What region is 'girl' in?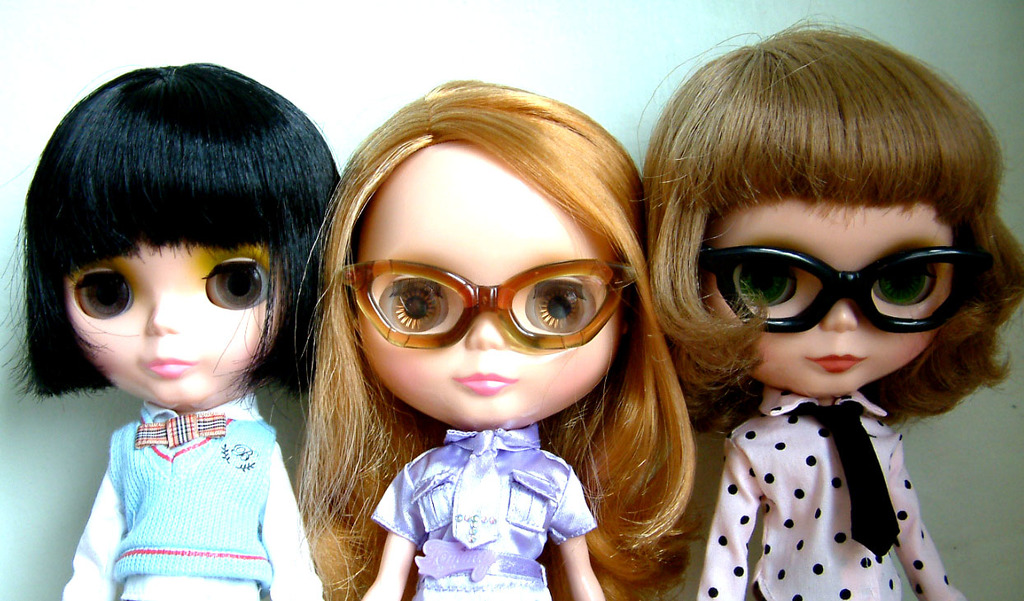
bbox=(291, 81, 705, 600).
